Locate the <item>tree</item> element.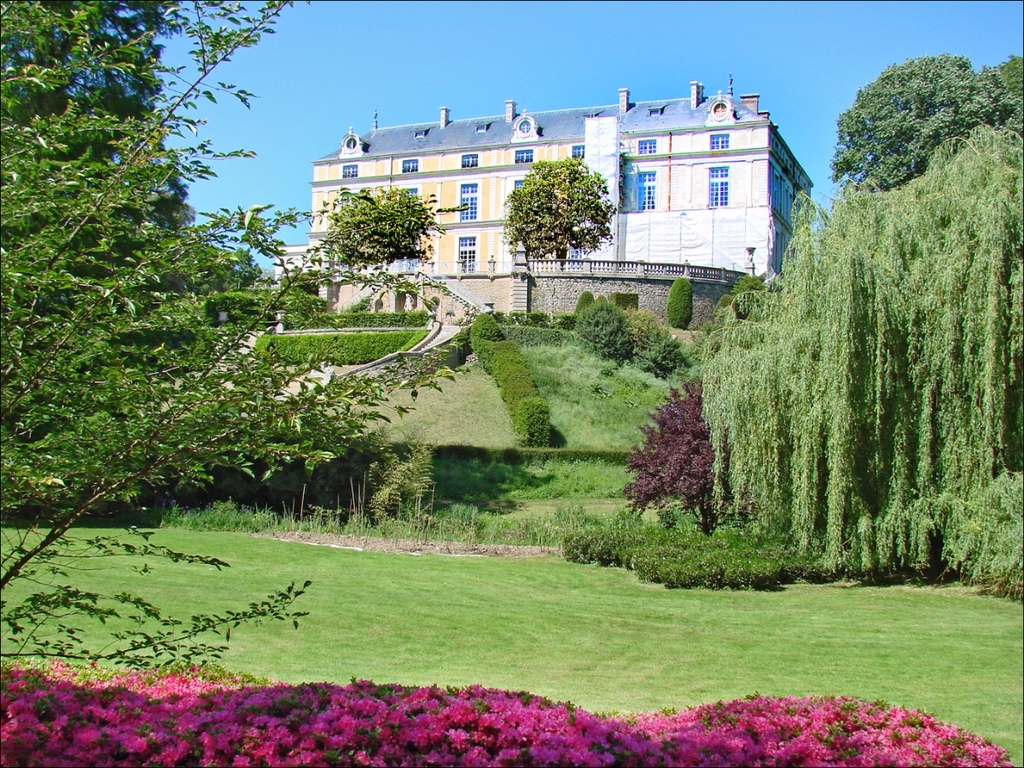
Element bbox: rect(497, 148, 615, 262).
